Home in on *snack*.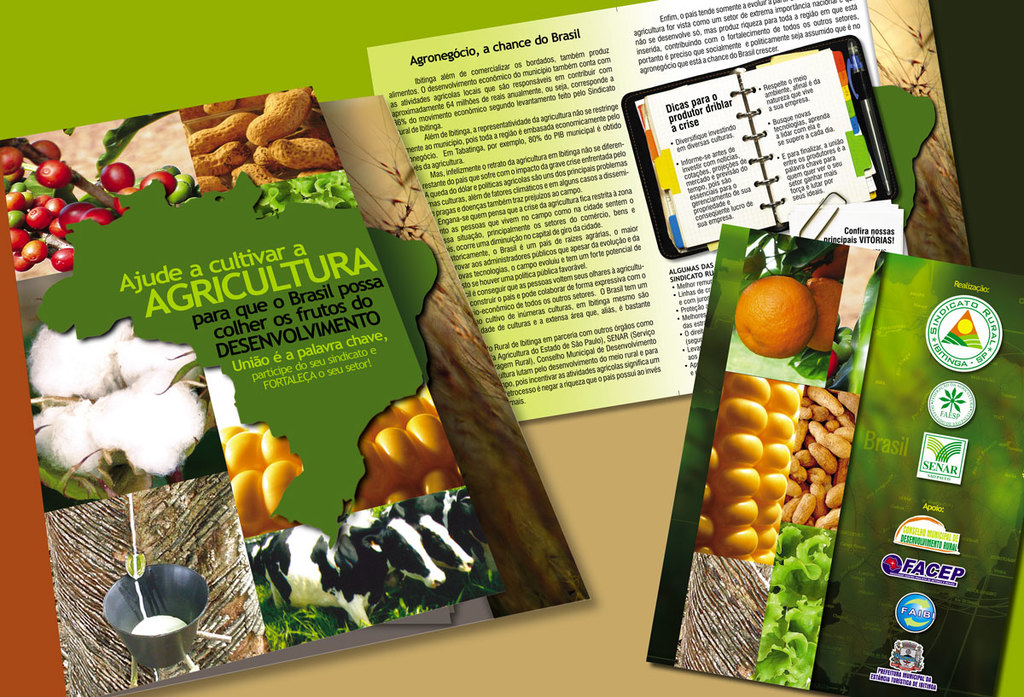
Homed in at bbox(781, 386, 842, 532).
